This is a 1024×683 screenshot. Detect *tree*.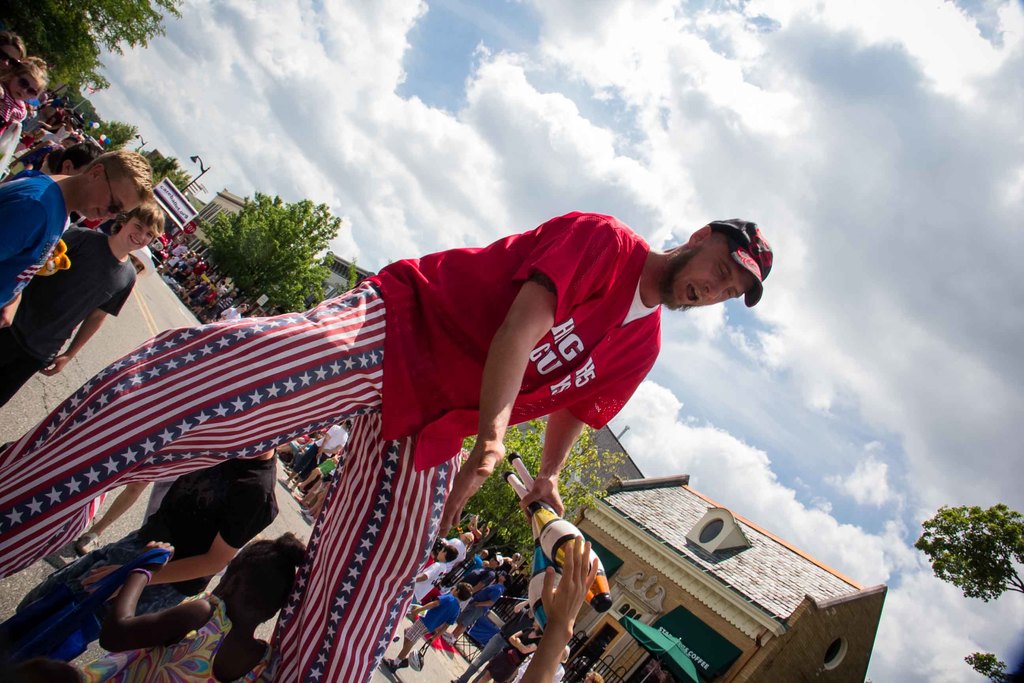
box=[436, 426, 614, 539].
